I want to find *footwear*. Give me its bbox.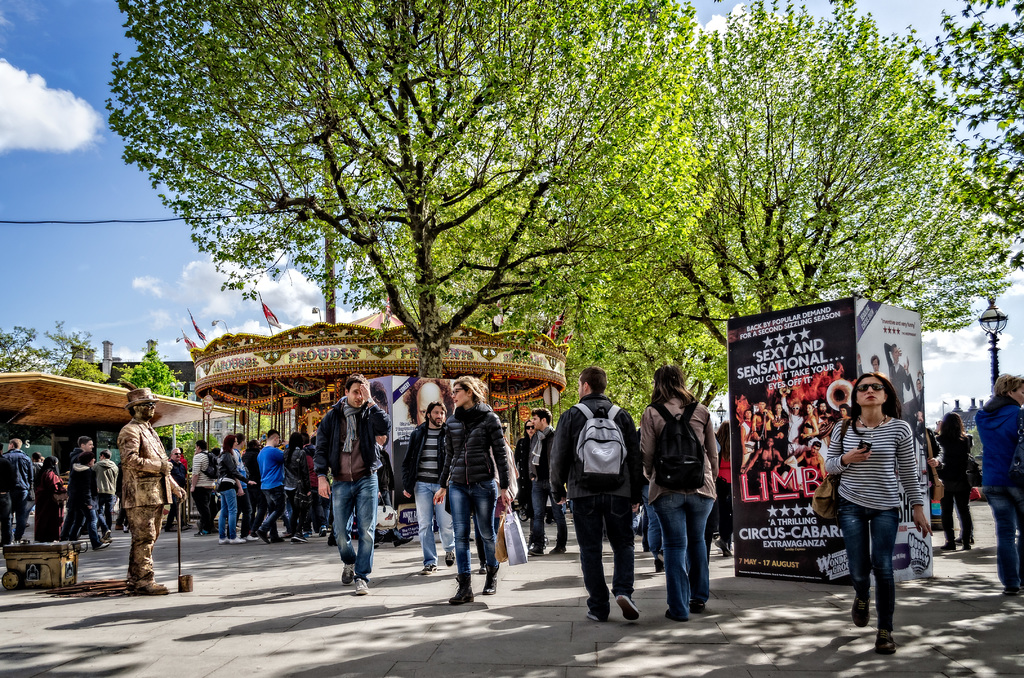
[293,530,309,540].
